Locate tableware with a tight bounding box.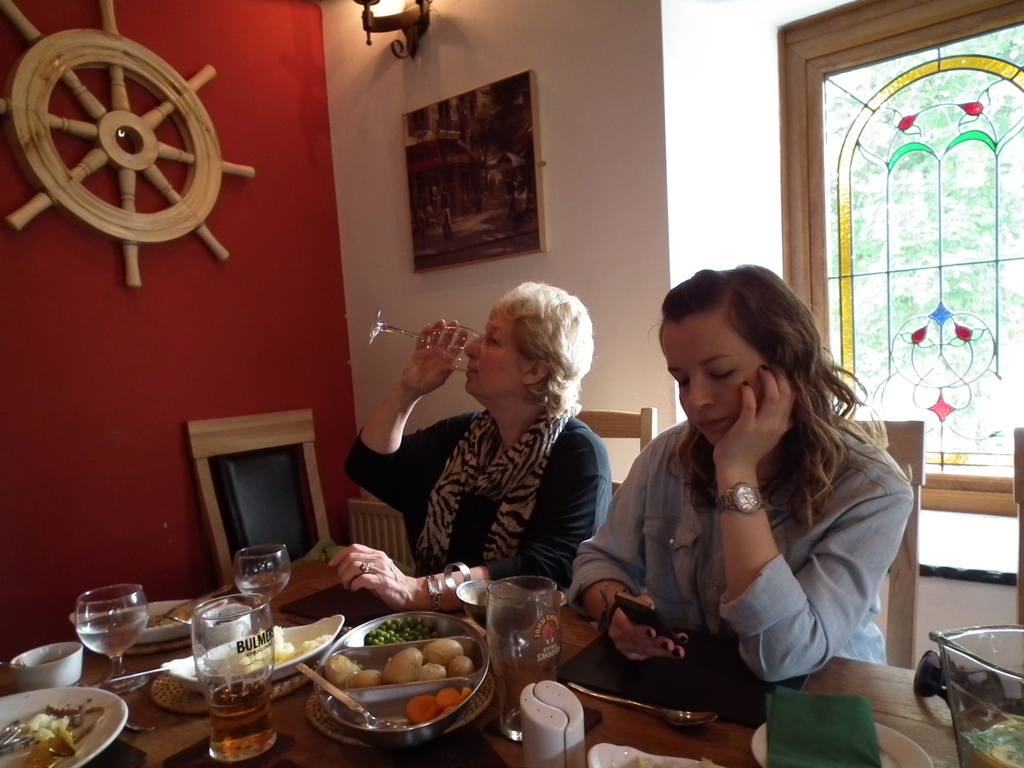
<region>160, 612, 348, 693</region>.
